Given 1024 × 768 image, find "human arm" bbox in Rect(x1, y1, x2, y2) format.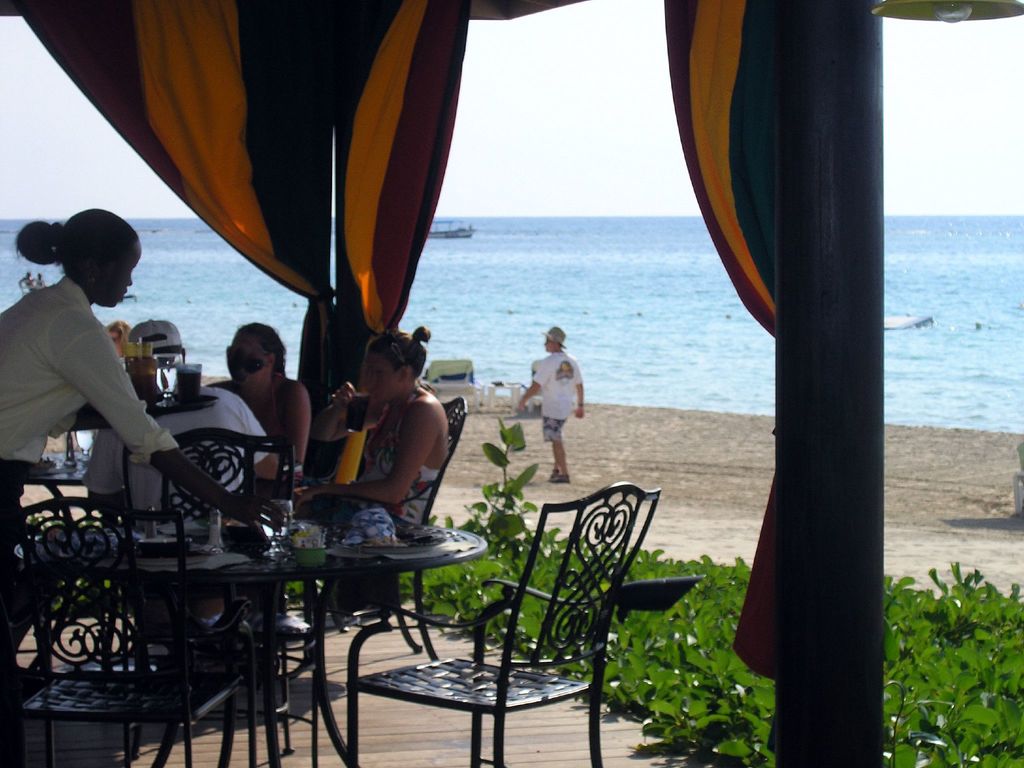
Rect(68, 315, 293, 524).
